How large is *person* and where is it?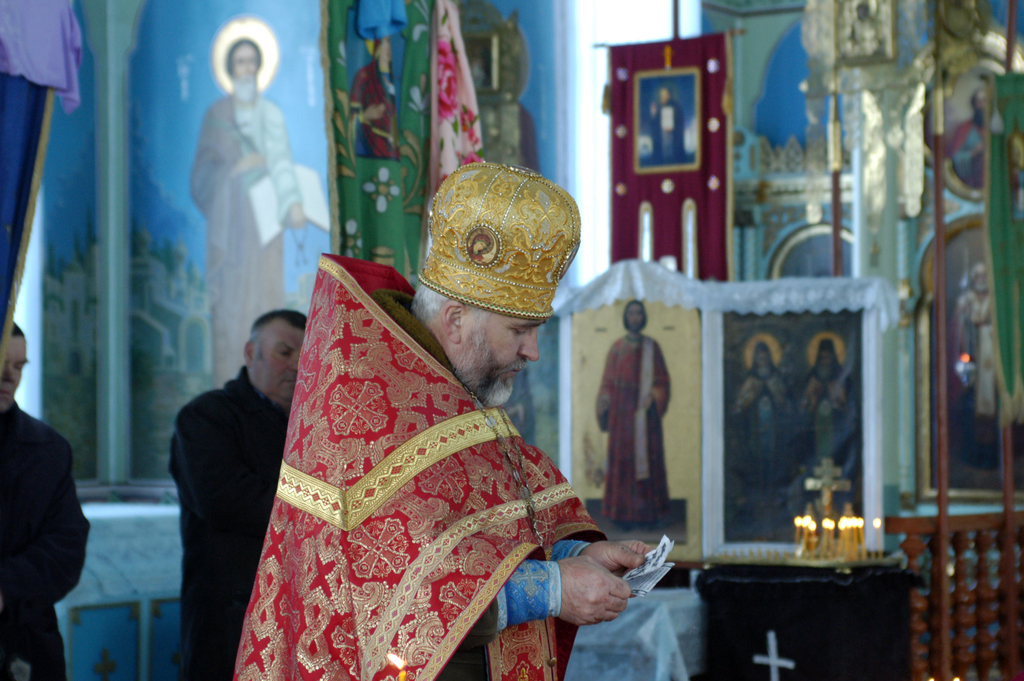
Bounding box: (left=332, top=37, right=398, bottom=174).
